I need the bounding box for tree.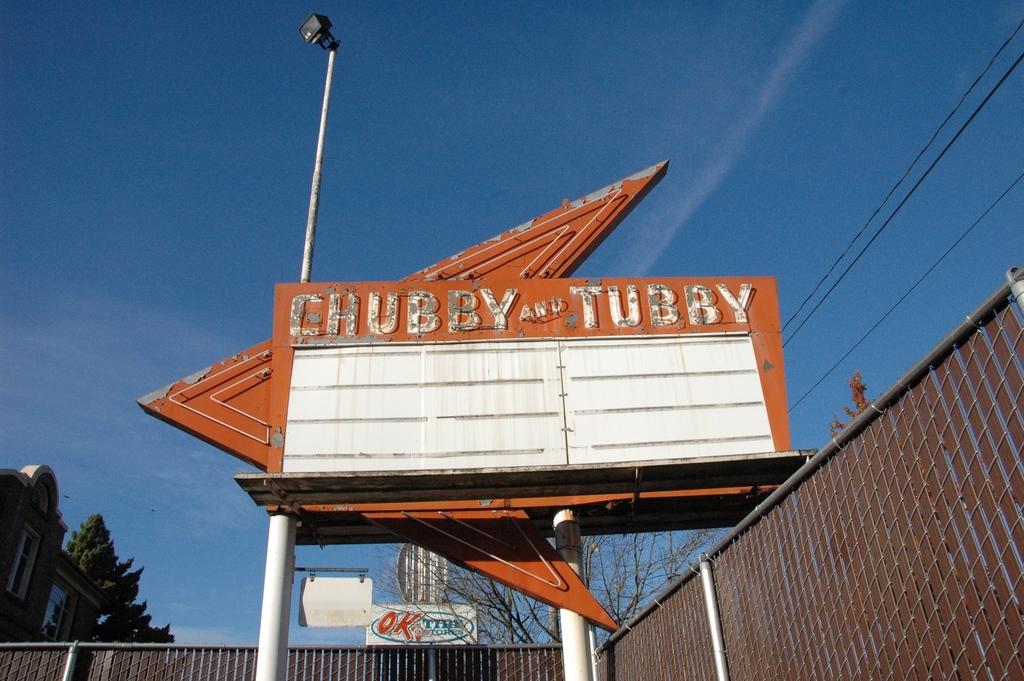
Here it is: (64,513,139,600).
